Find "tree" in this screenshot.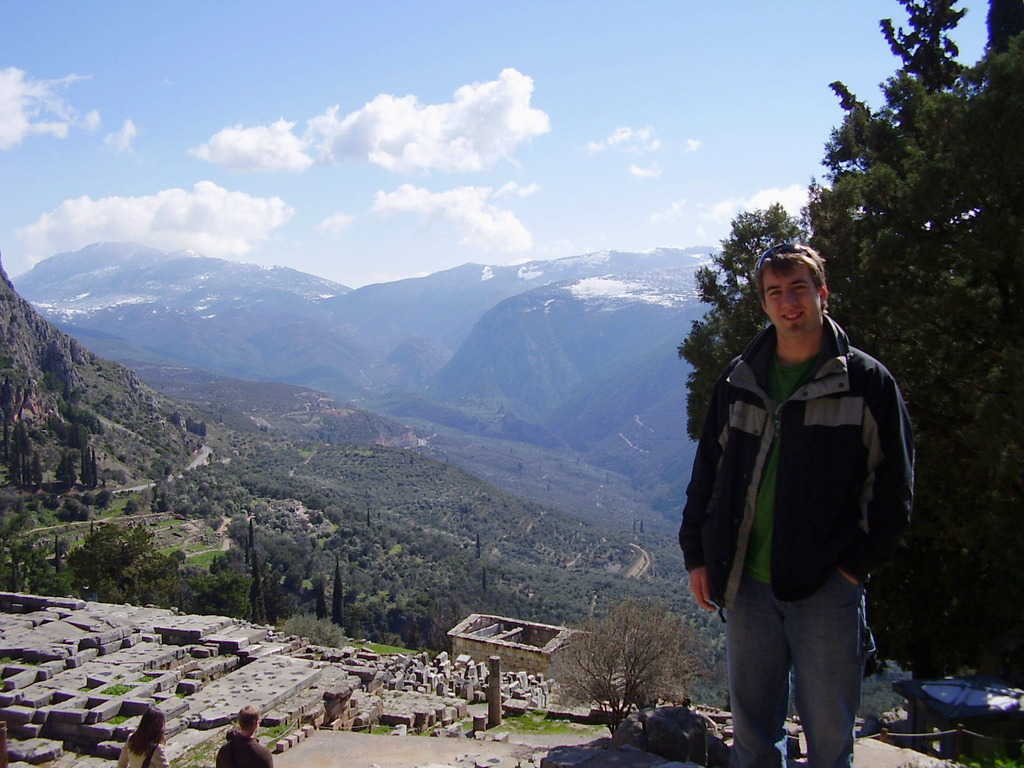
The bounding box for "tree" is <bbox>122, 499, 139, 518</bbox>.
